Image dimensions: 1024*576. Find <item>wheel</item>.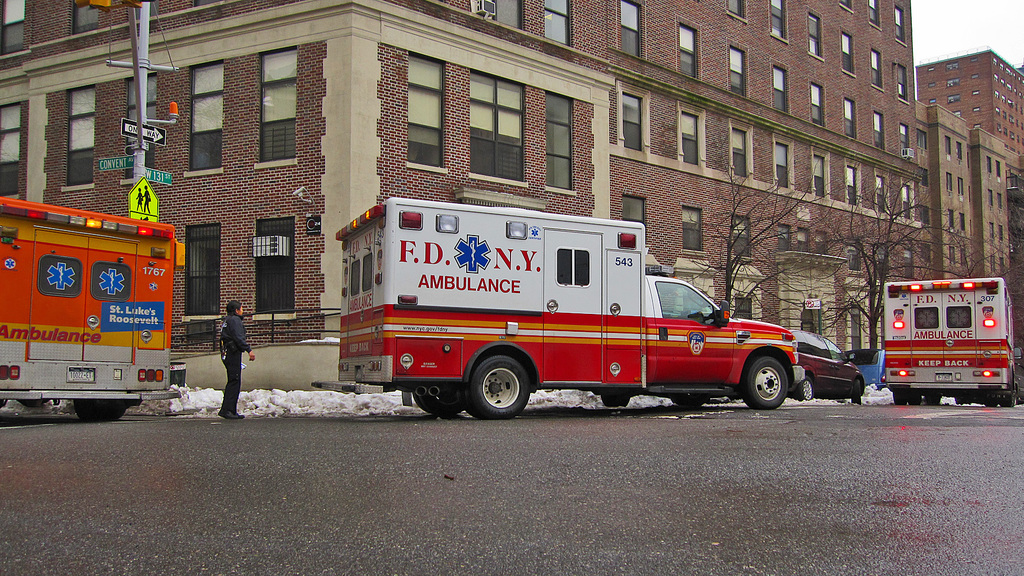
(x1=892, y1=387, x2=911, y2=403).
